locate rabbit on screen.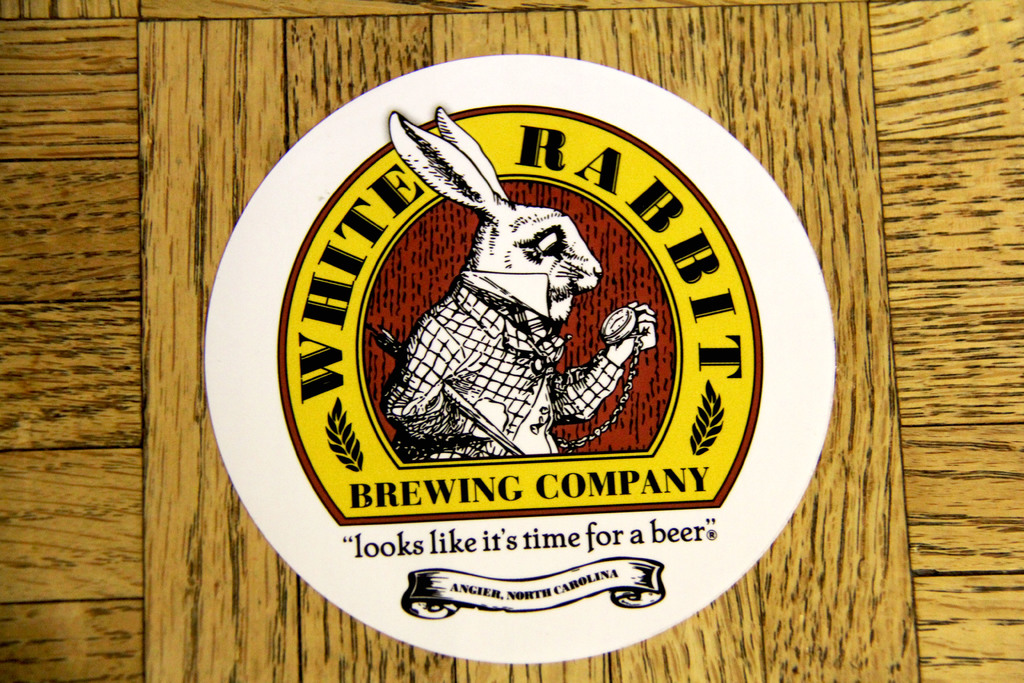
On screen at x1=388, y1=105, x2=602, y2=317.
